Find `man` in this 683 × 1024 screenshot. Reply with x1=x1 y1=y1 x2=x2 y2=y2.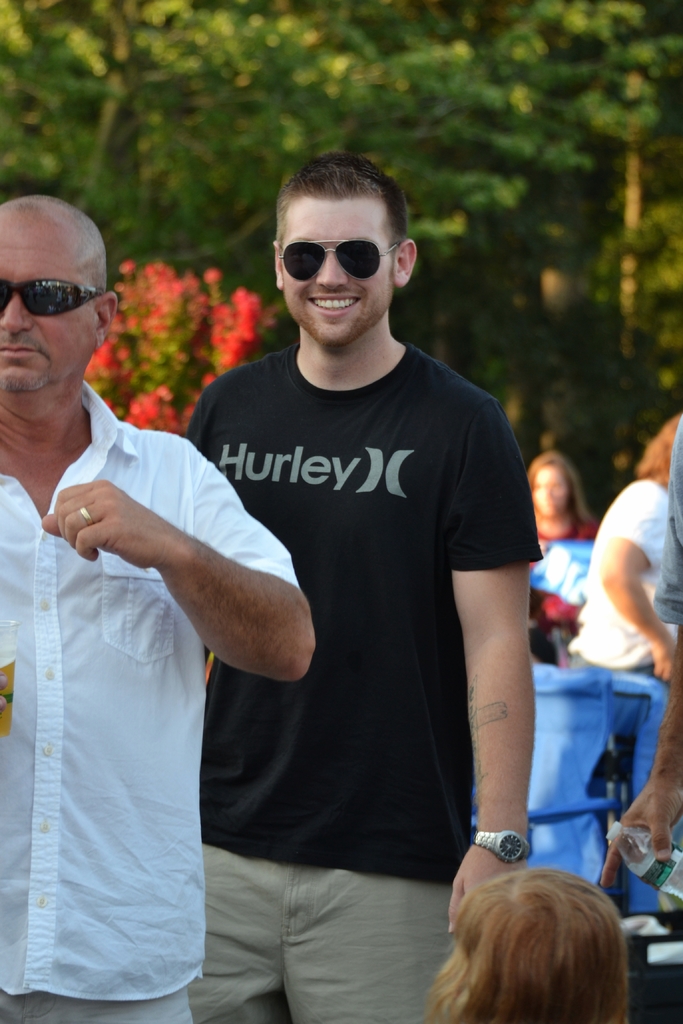
x1=568 y1=413 x2=680 y2=685.
